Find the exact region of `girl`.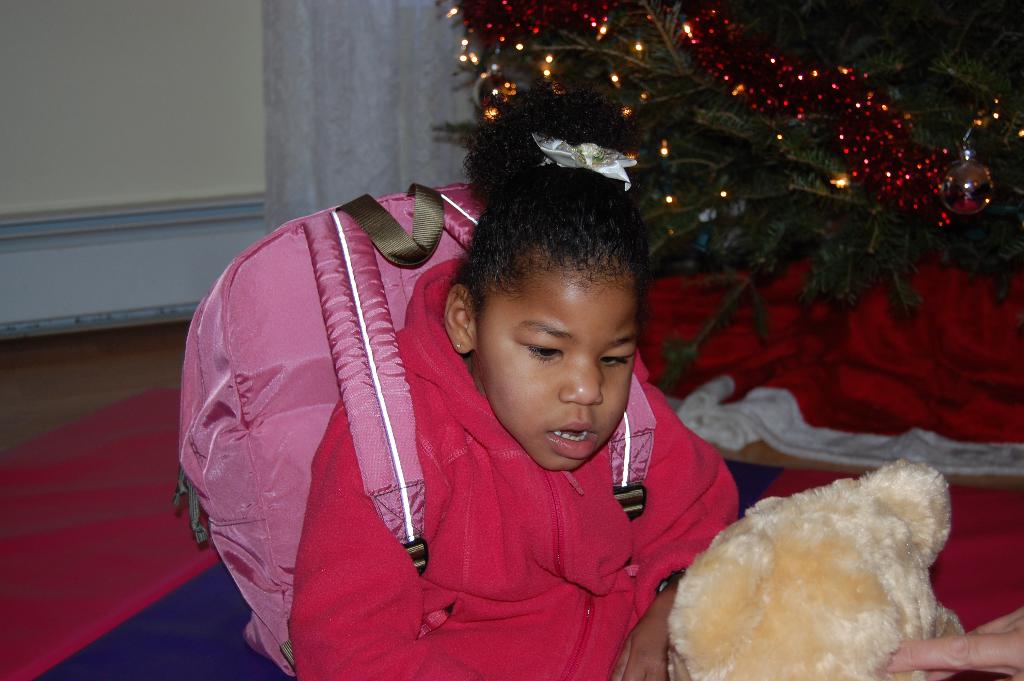
Exact region: pyautogui.locateOnScreen(285, 117, 745, 680).
